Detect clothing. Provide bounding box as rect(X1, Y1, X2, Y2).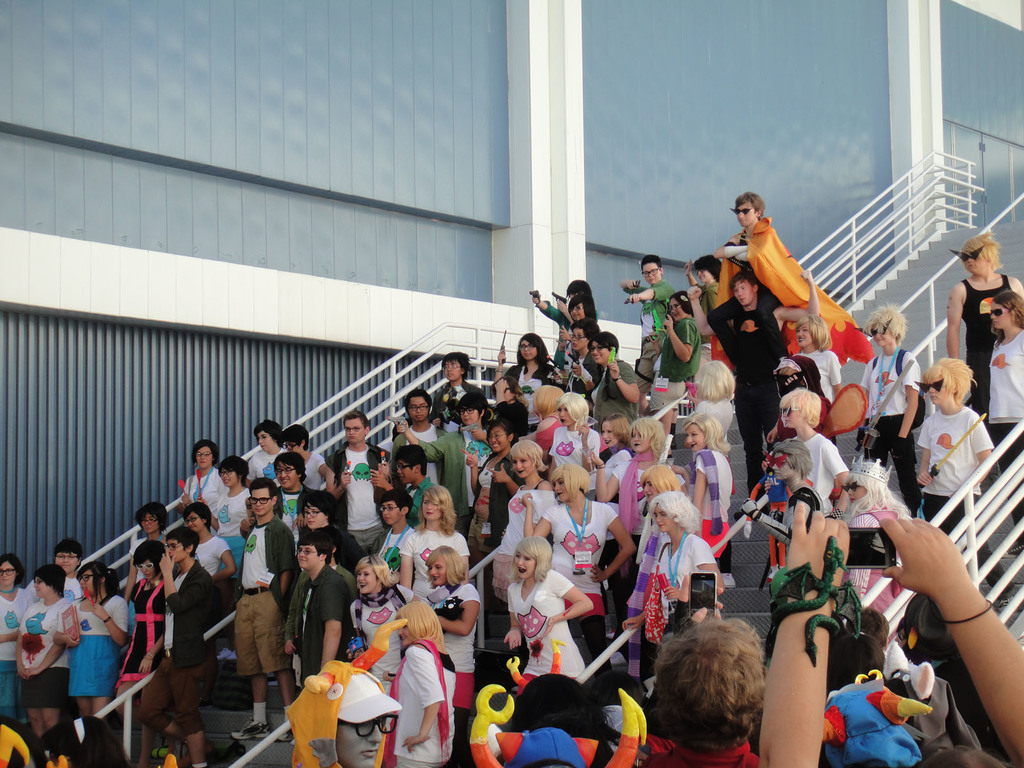
rect(144, 557, 216, 738).
